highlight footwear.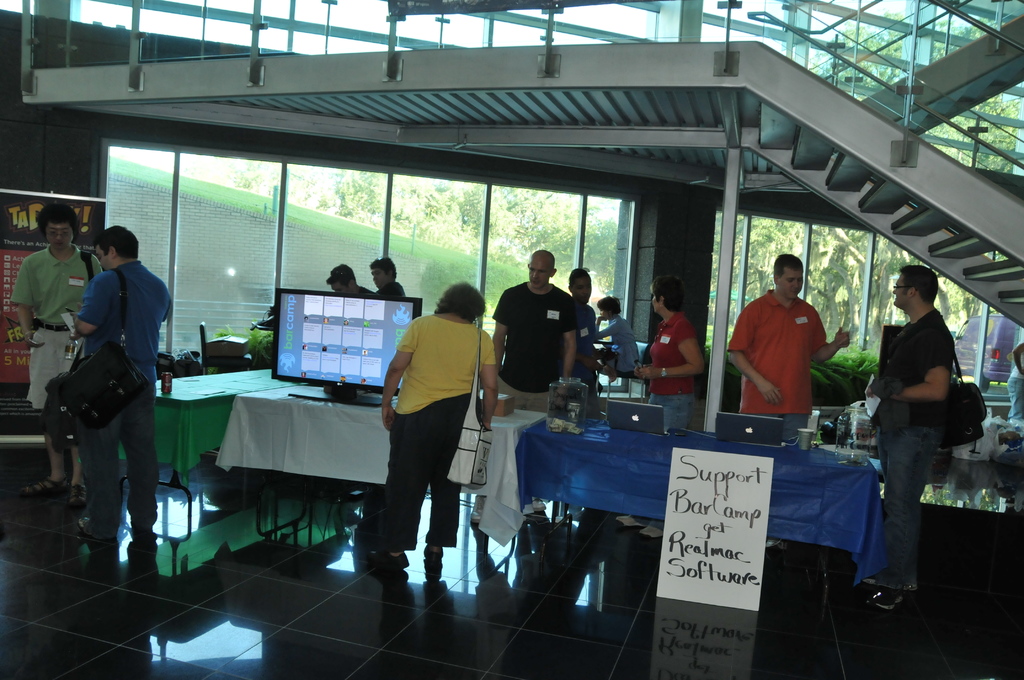
Highlighted region: crop(75, 487, 90, 512).
